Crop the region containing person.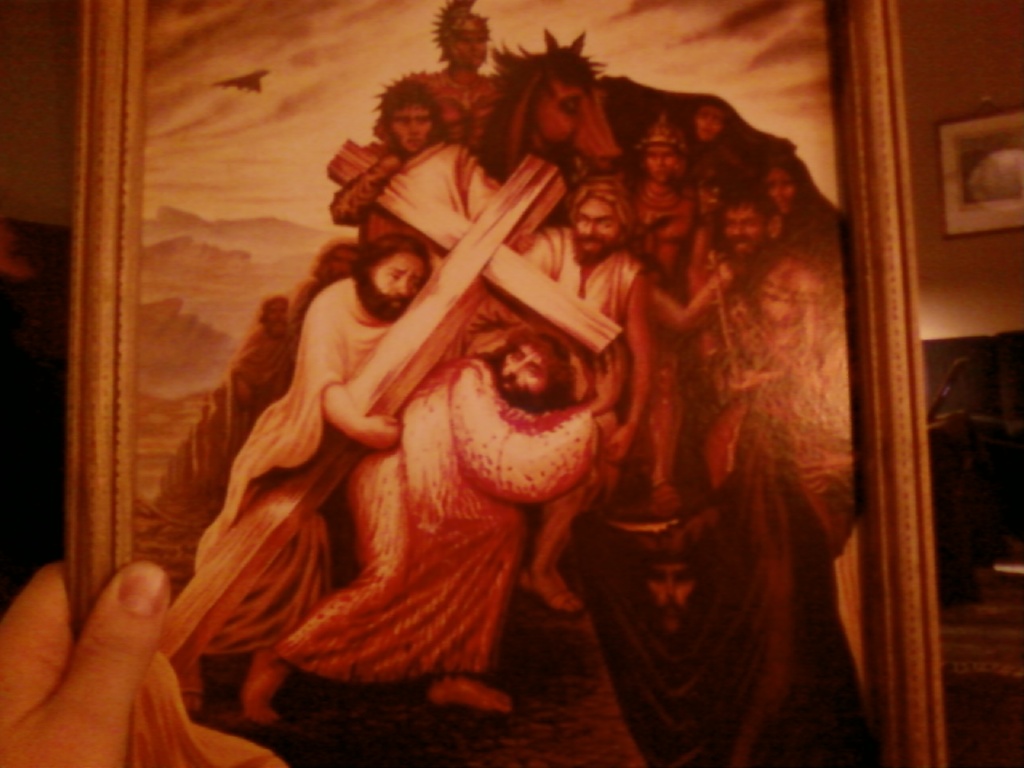
Crop region: x1=414, y1=0, x2=509, y2=162.
